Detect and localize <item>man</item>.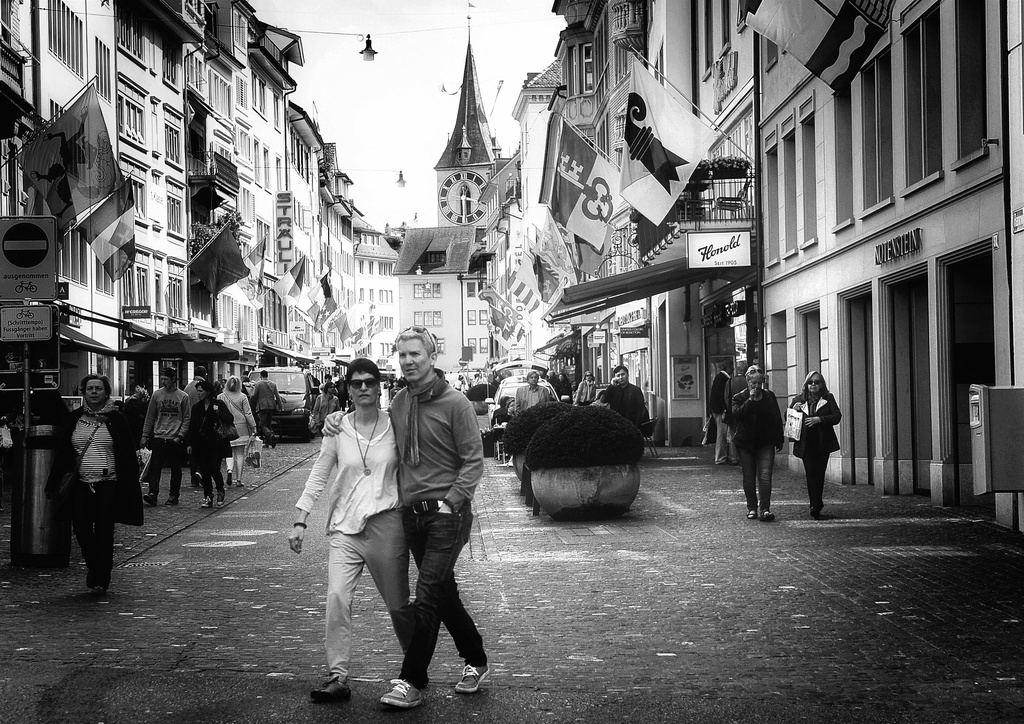
Localized at [left=141, top=371, right=188, bottom=503].
